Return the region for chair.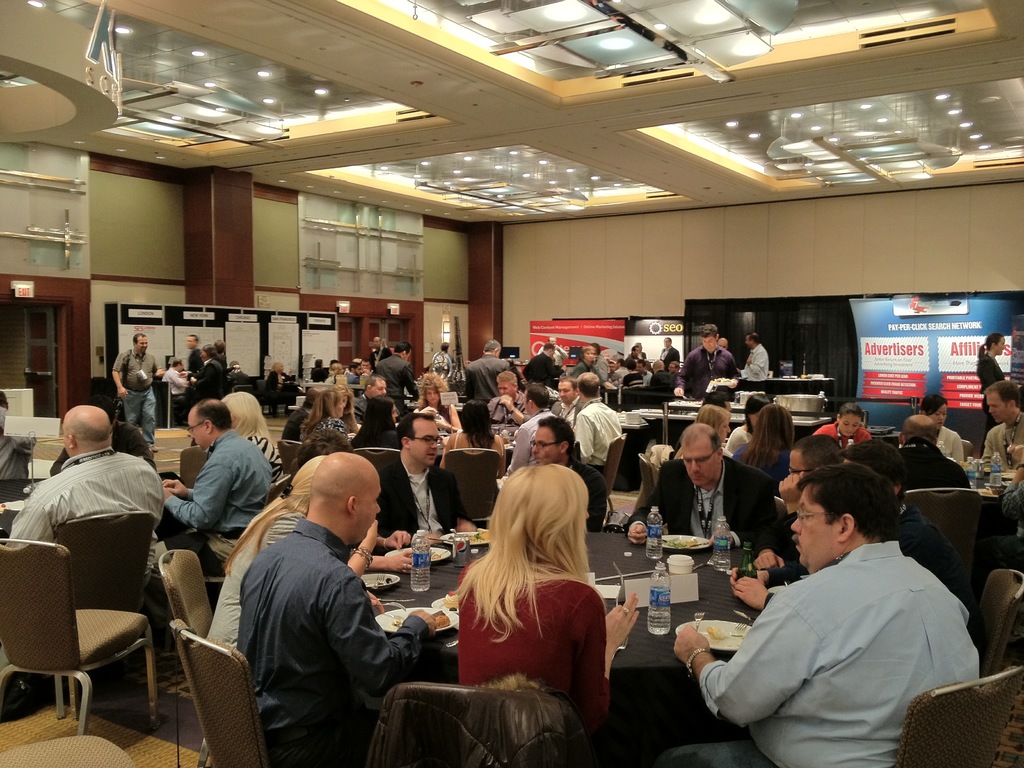
{"x1": 200, "y1": 474, "x2": 297, "y2": 602}.
